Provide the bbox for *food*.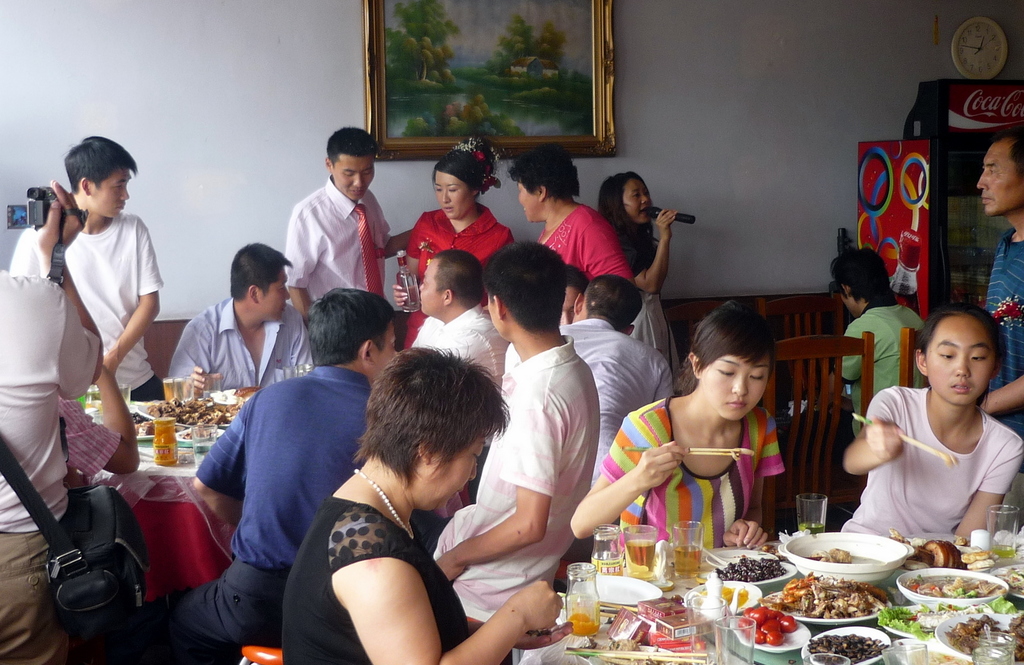
{"left": 946, "top": 611, "right": 1023, "bottom": 659}.
